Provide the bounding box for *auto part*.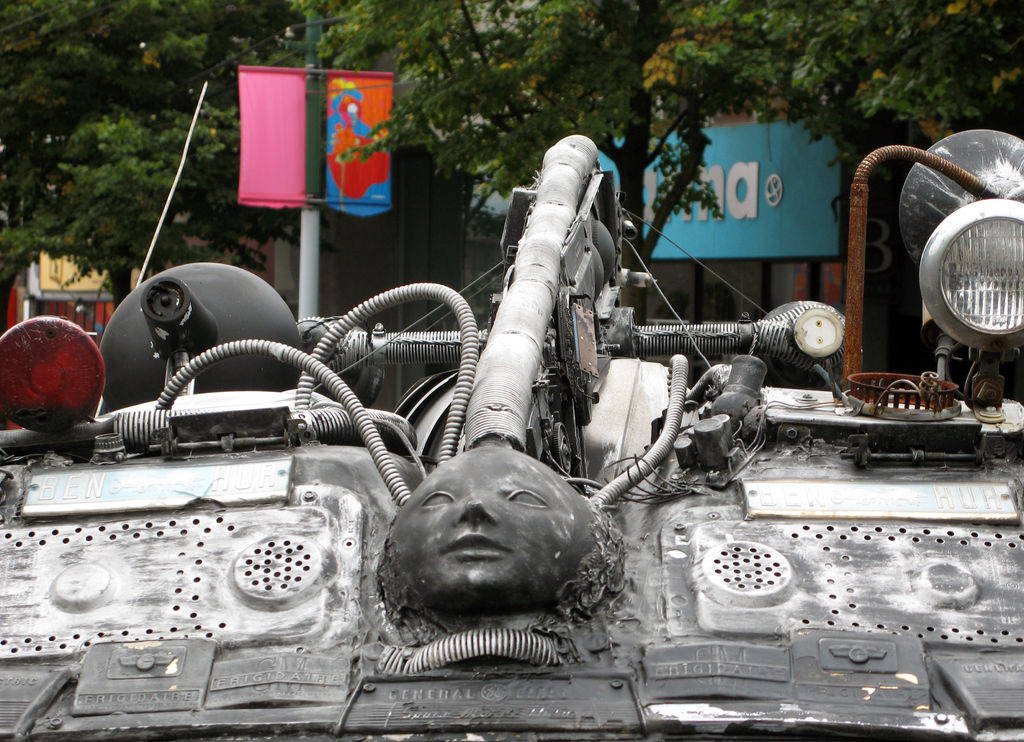
0, 135, 1023, 741.
